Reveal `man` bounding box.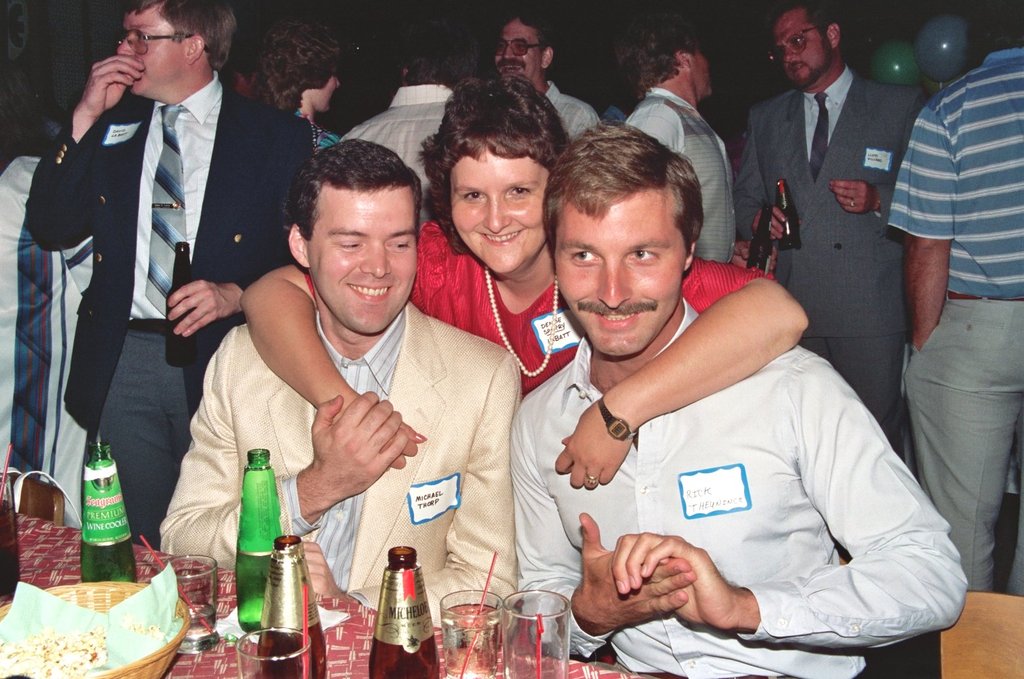
Revealed: {"x1": 514, "y1": 126, "x2": 966, "y2": 678}.
